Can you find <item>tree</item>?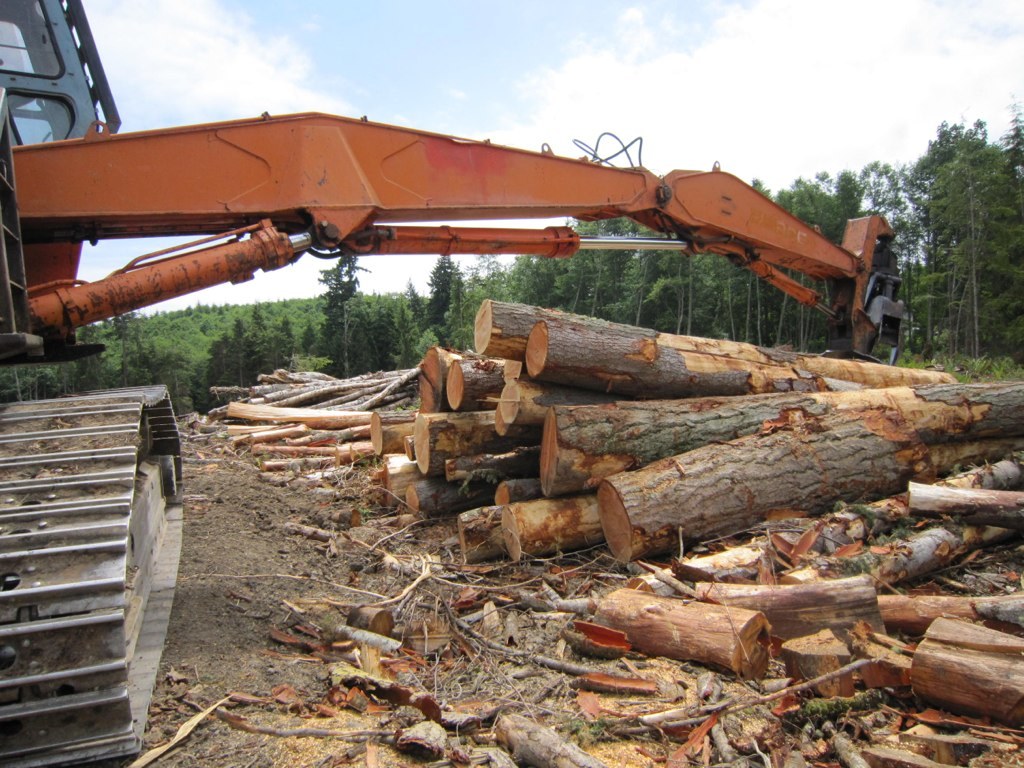
Yes, bounding box: crop(242, 309, 267, 379).
